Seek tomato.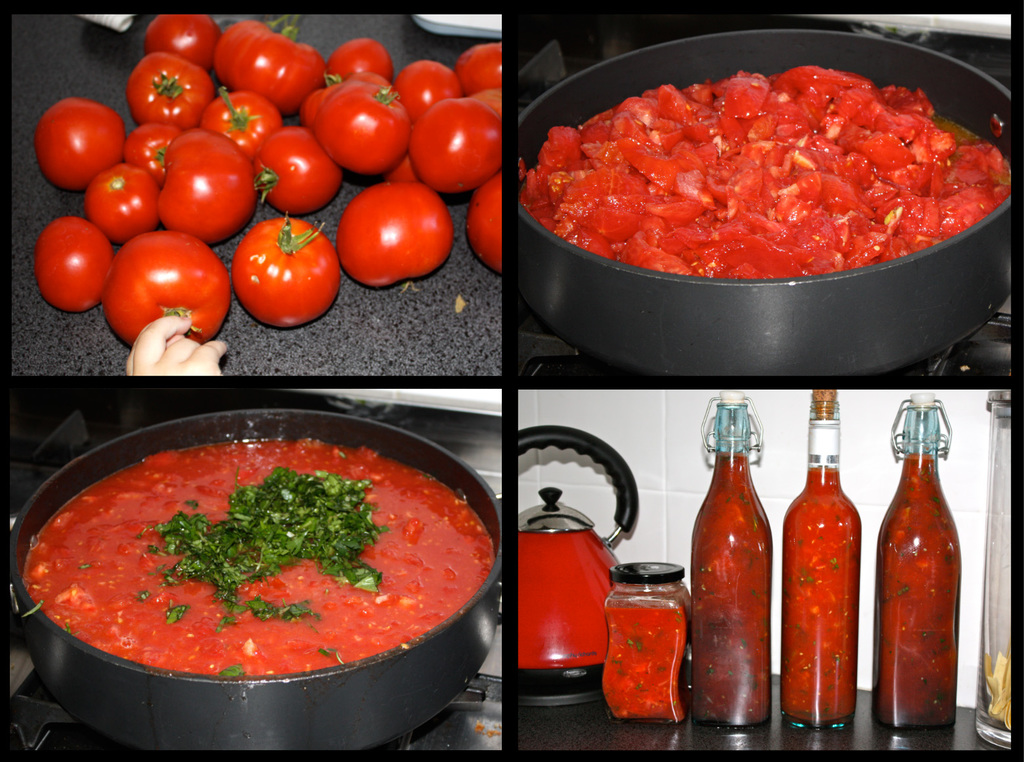
box=[153, 128, 263, 242].
